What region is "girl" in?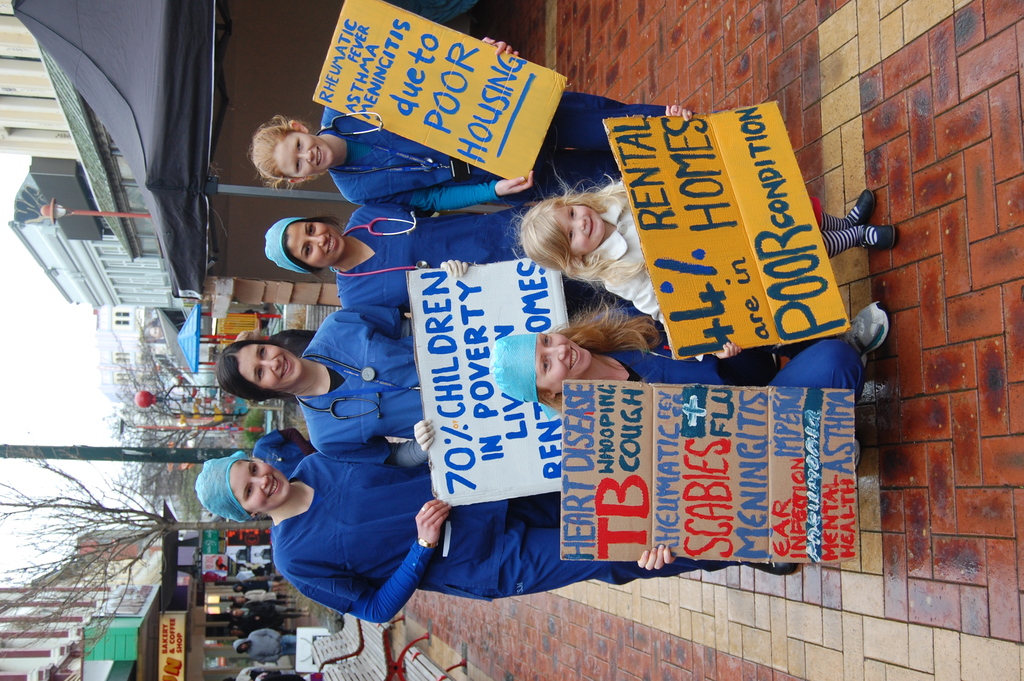
rect(257, 35, 770, 196).
